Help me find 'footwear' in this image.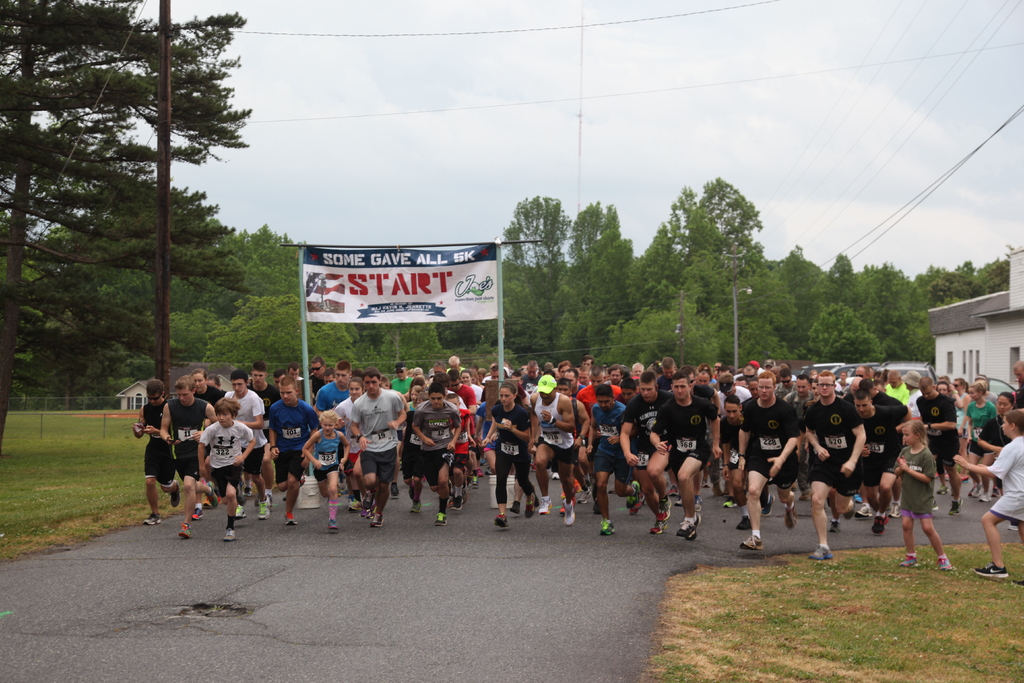
Found it: x1=938 y1=483 x2=947 y2=497.
